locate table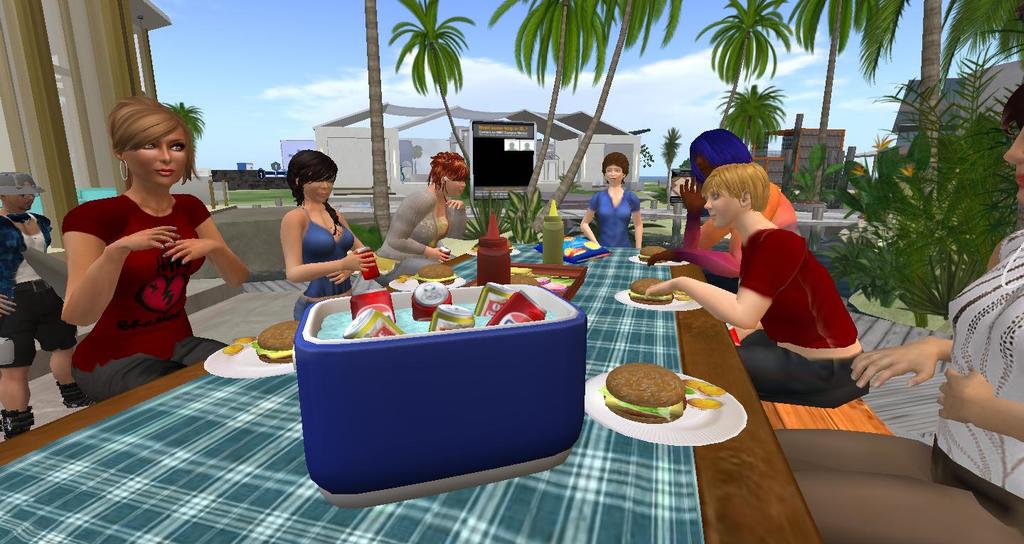
select_region(1, 233, 826, 543)
